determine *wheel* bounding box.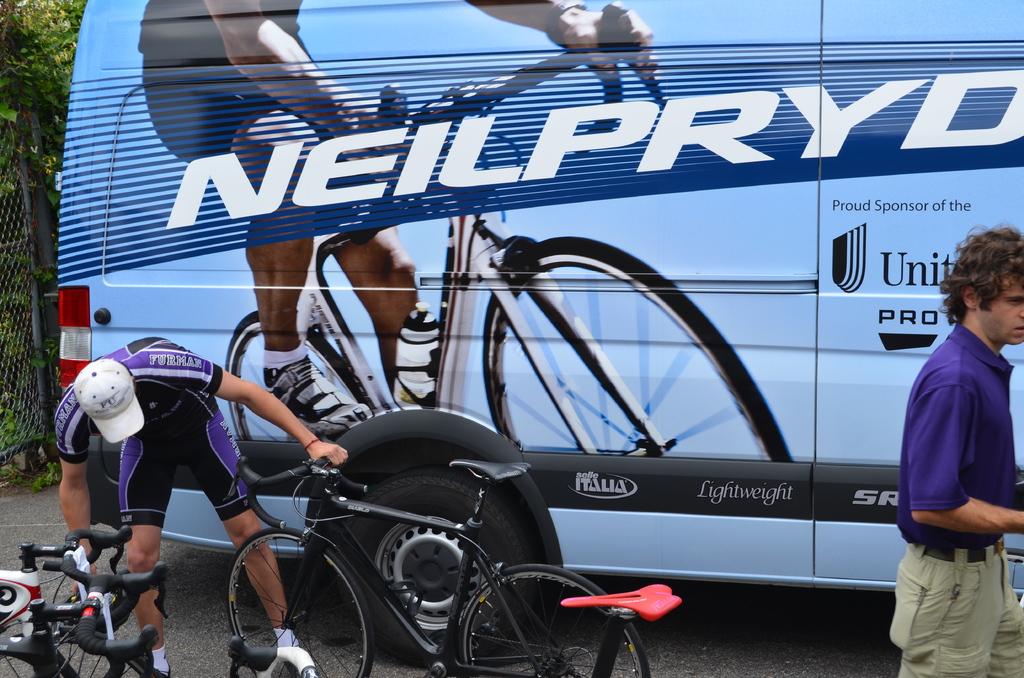
Determined: 458,563,652,677.
